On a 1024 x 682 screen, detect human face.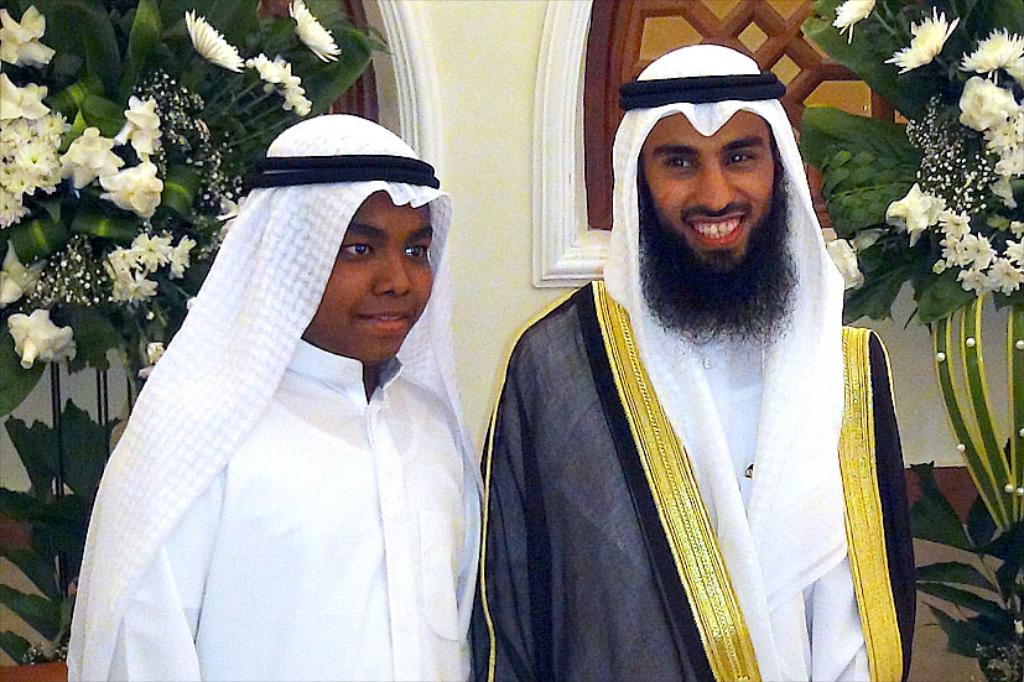
[301, 191, 435, 366].
